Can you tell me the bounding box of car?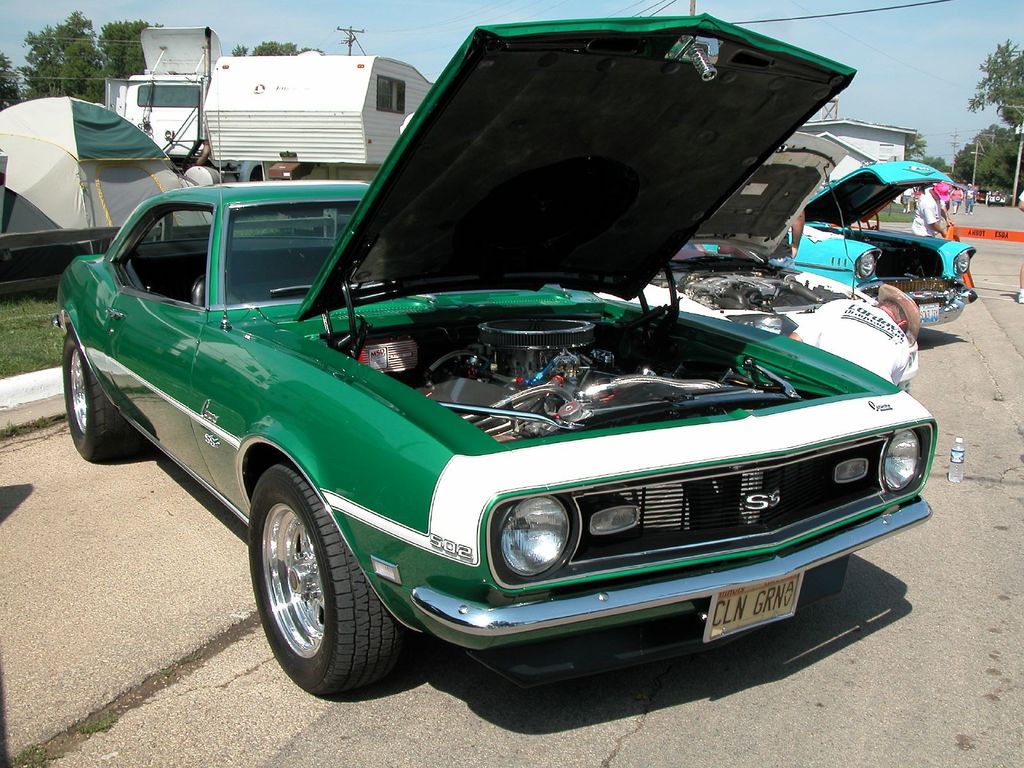
bbox(593, 127, 871, 337).
